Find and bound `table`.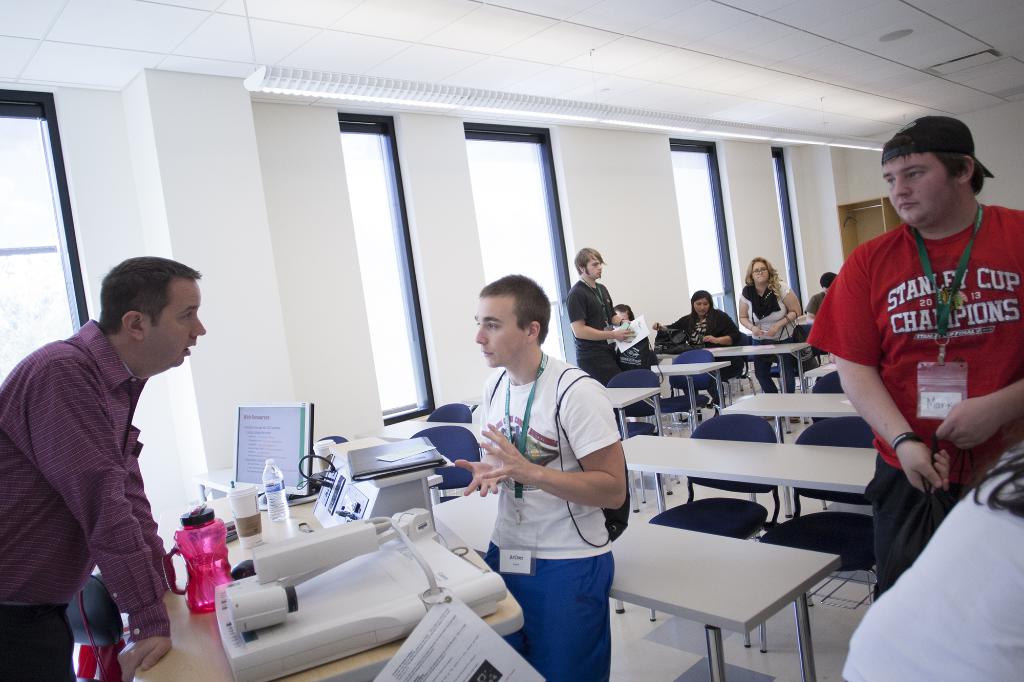
Bound: 705/341/804/397.
